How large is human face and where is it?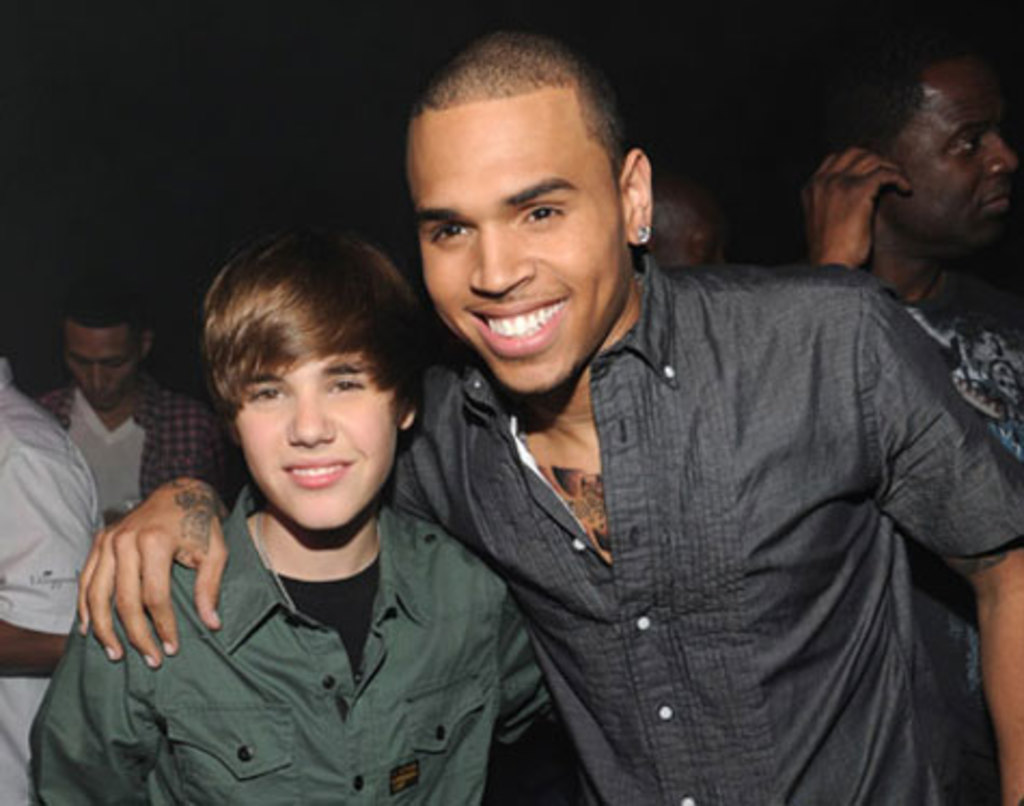
Bounding box: crop(410, 103, 629, 390).
